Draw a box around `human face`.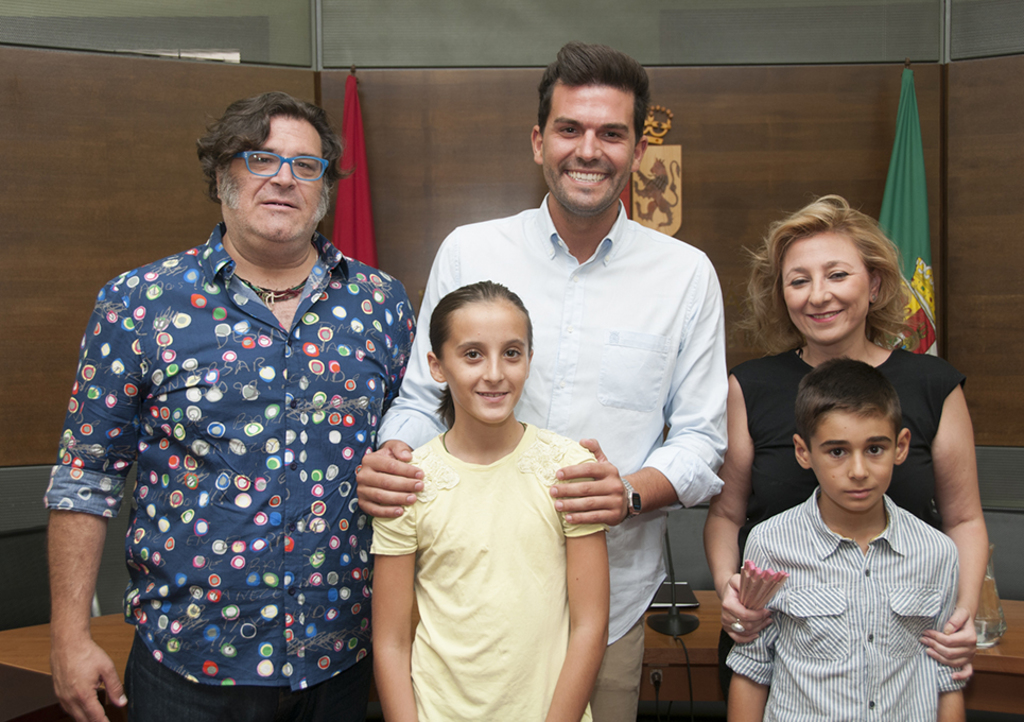
l=539, t=76, r=636, b=217.
